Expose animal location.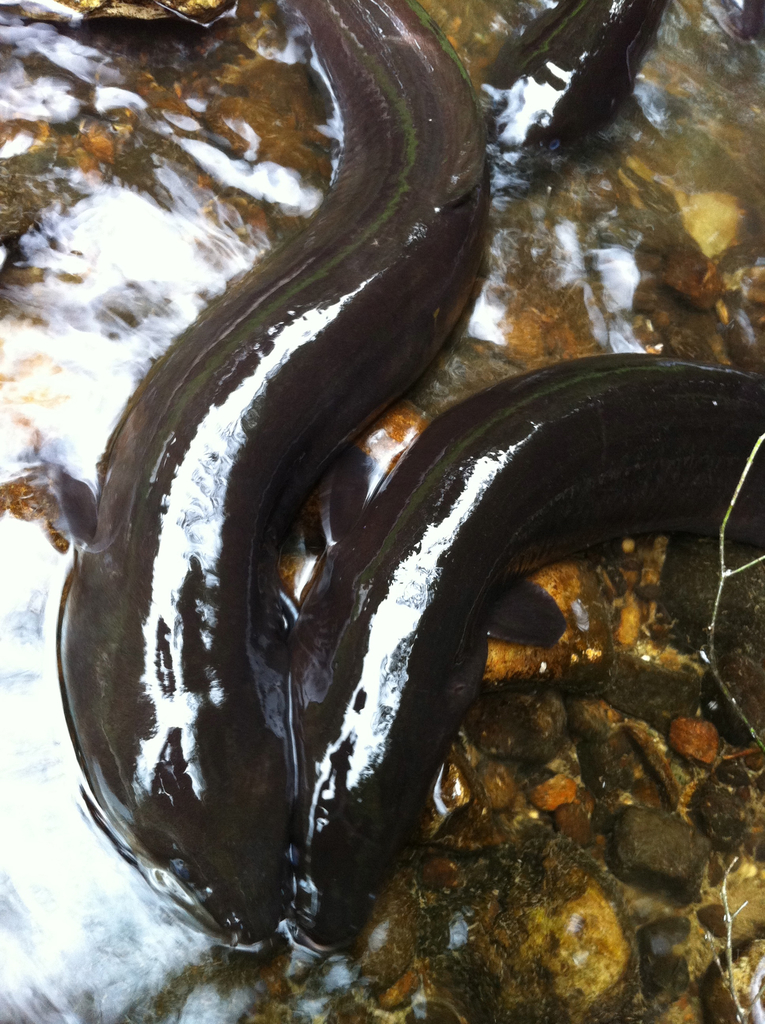
Exposed at pyautogui.locateOnScreen(273, 356, 764, 964).
